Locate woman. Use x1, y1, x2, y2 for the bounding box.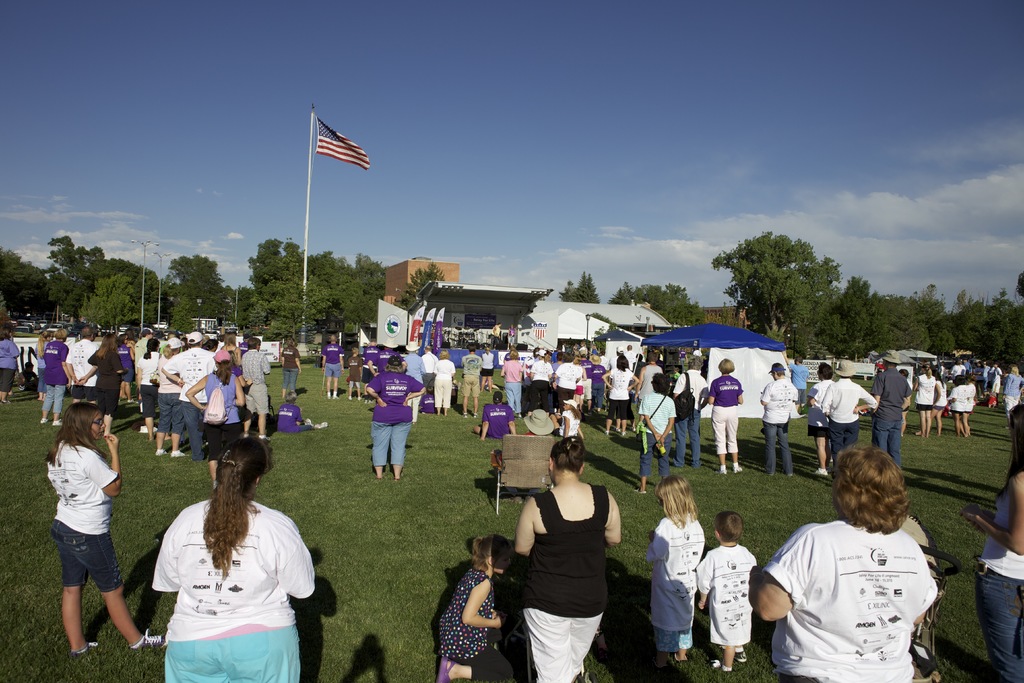
499, 345, 524, 419.
